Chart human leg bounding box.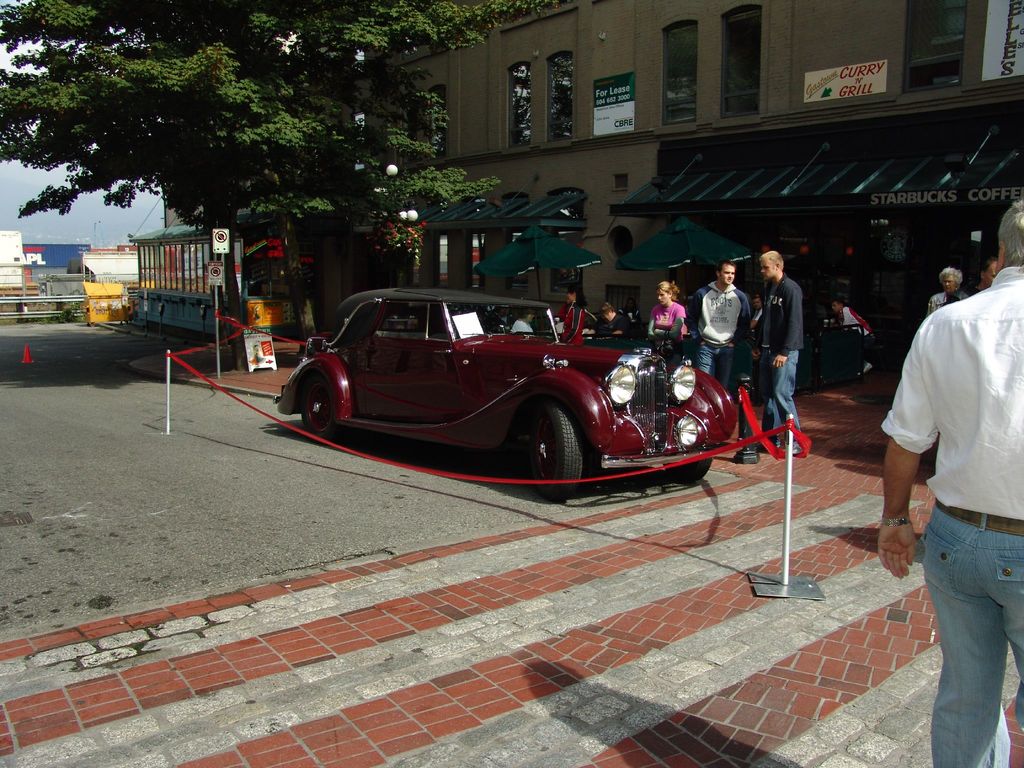
Charted: [695, 340, 714, 376].
